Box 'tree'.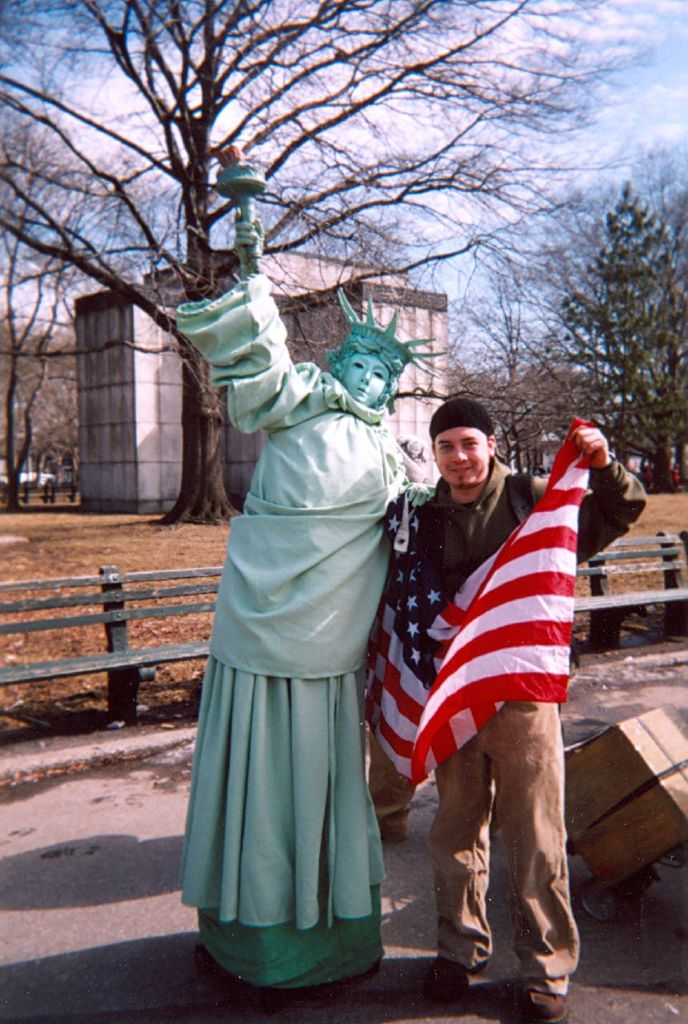
locate(0, 0, 658, 528).
